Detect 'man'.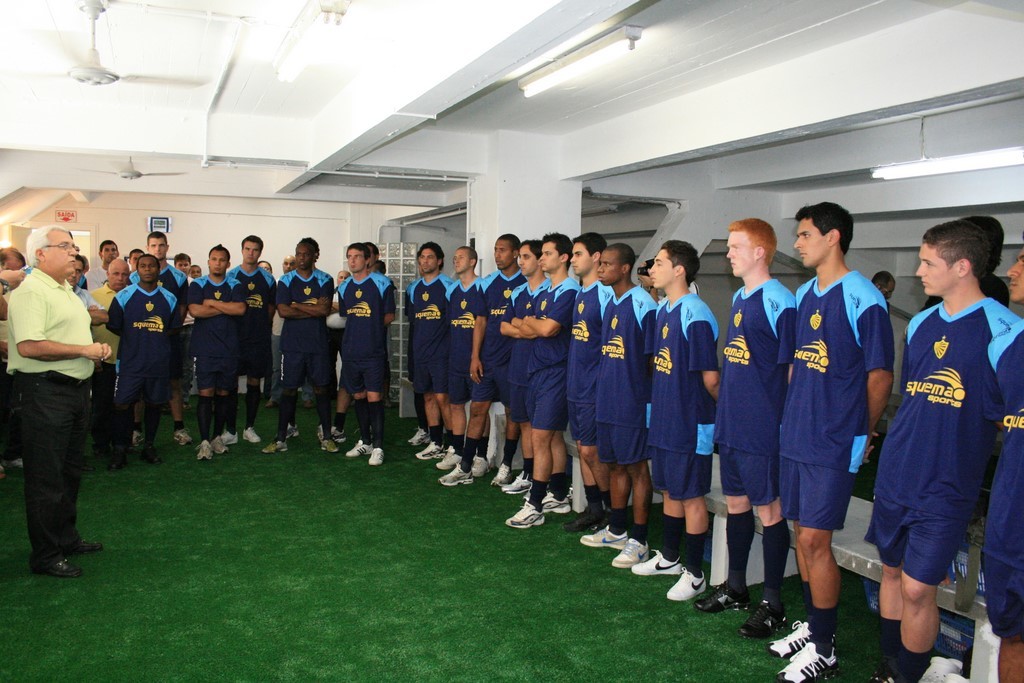
Detected at x1=112, y1=259, x2=185, y2=467.
